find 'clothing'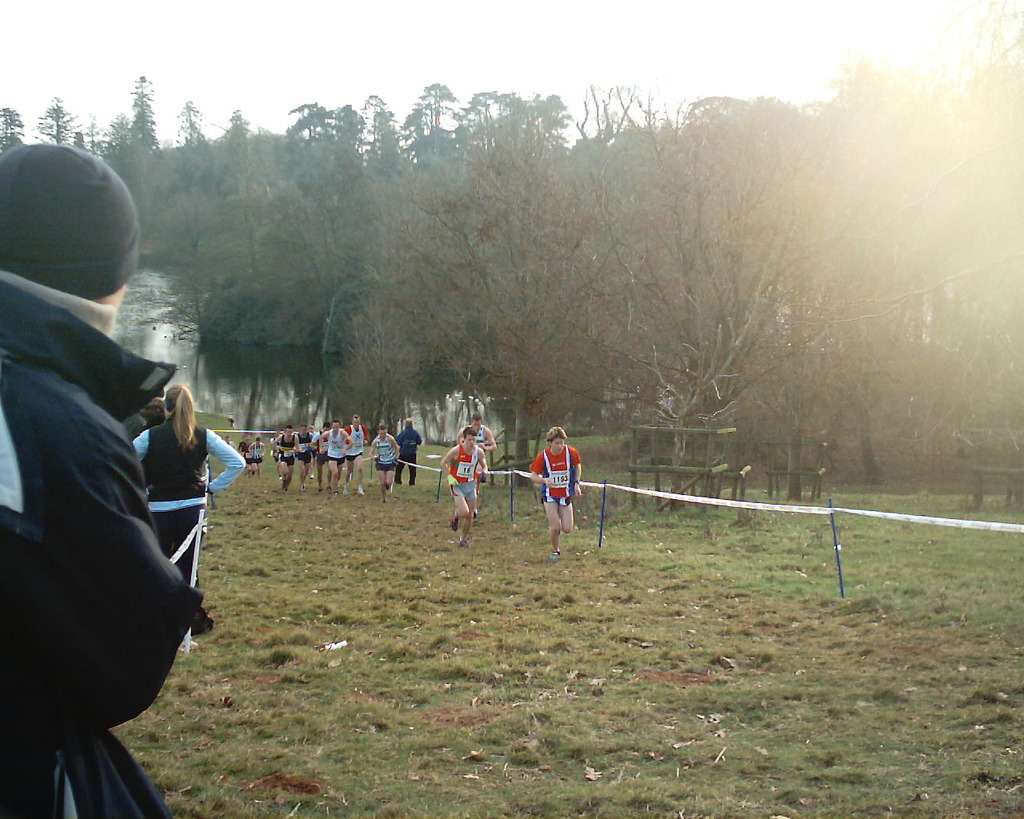
region(325, 441, 347, 469)
